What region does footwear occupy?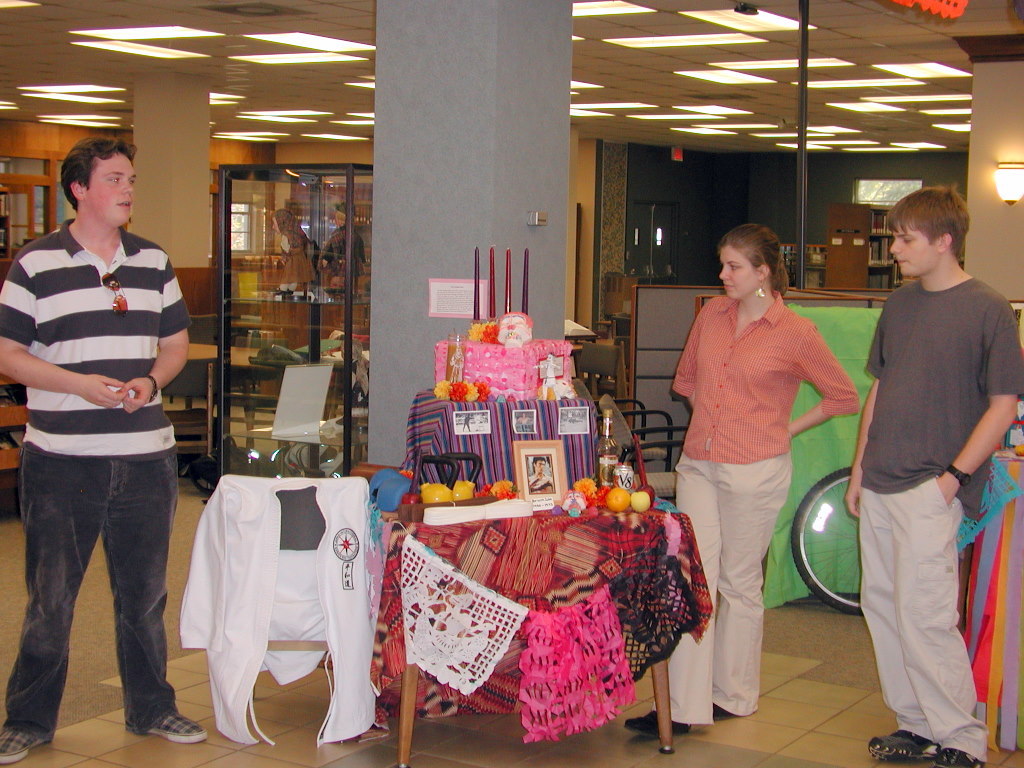
623 709 696 734.
